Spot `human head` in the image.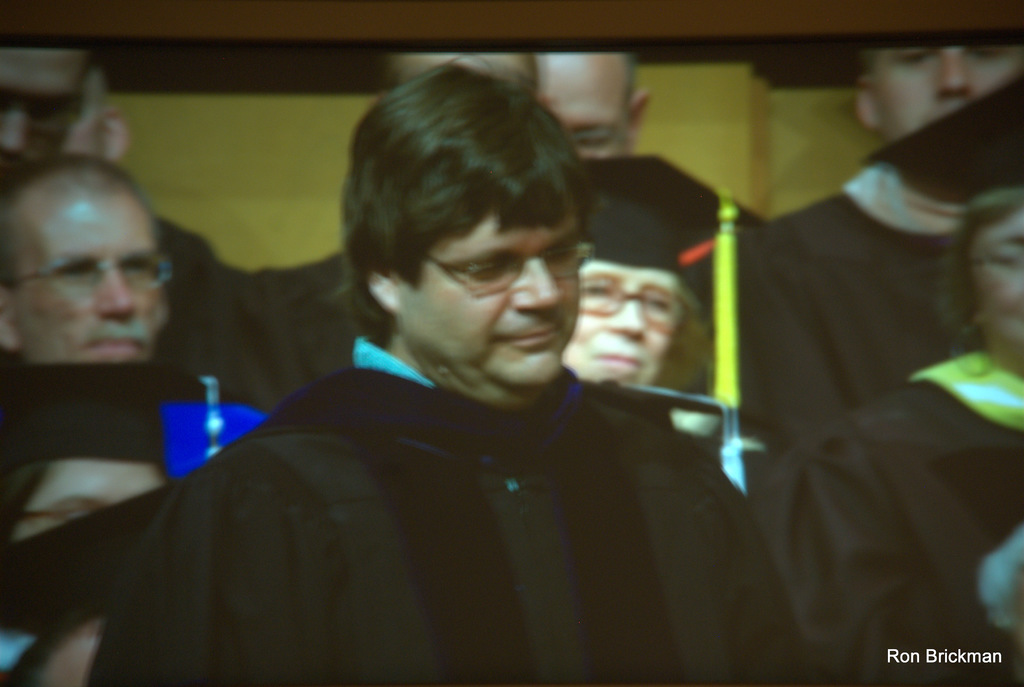
`human head` found at bbox=(342, 61, 595, 400).
